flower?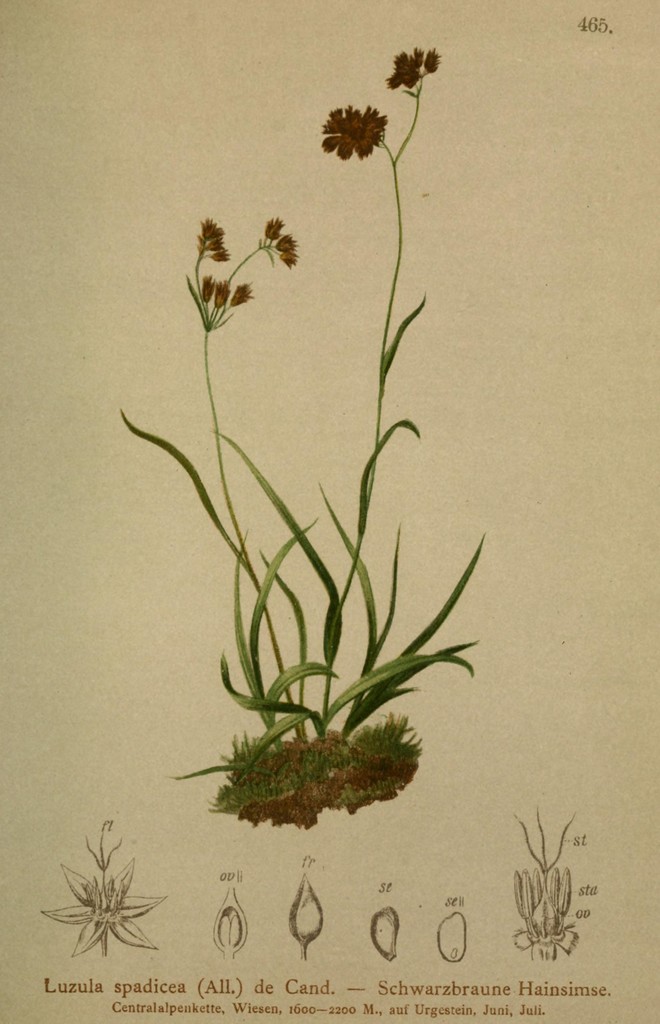
[left=193, top=216, right=238, bottom=261]
